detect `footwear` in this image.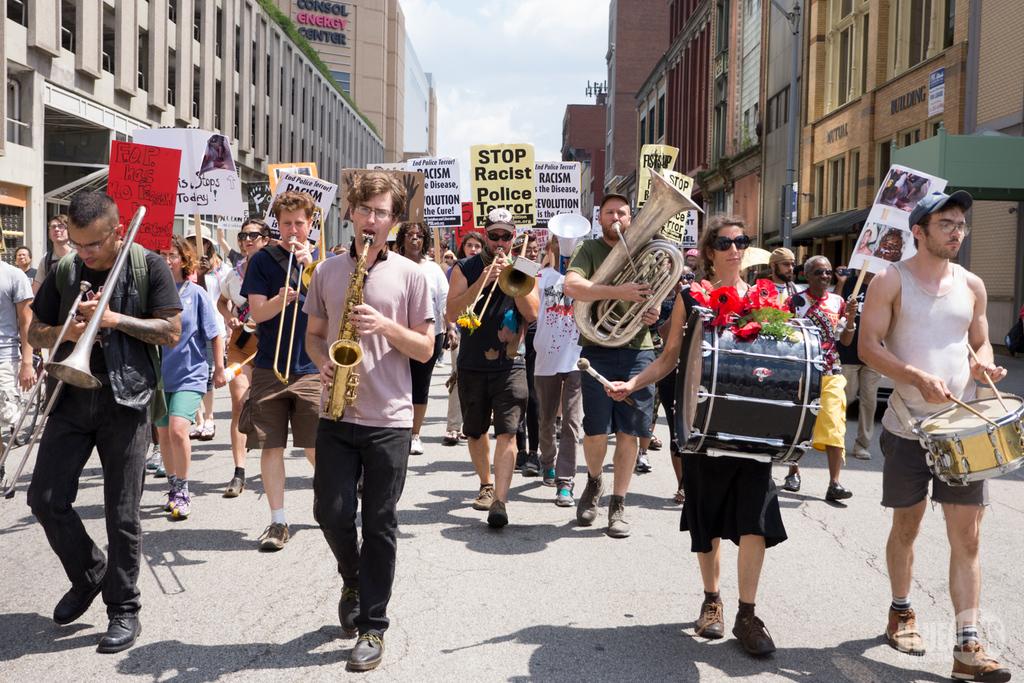
Detection: {"left": 823, "top": 481, "right": 865, "bottom": 499}.
